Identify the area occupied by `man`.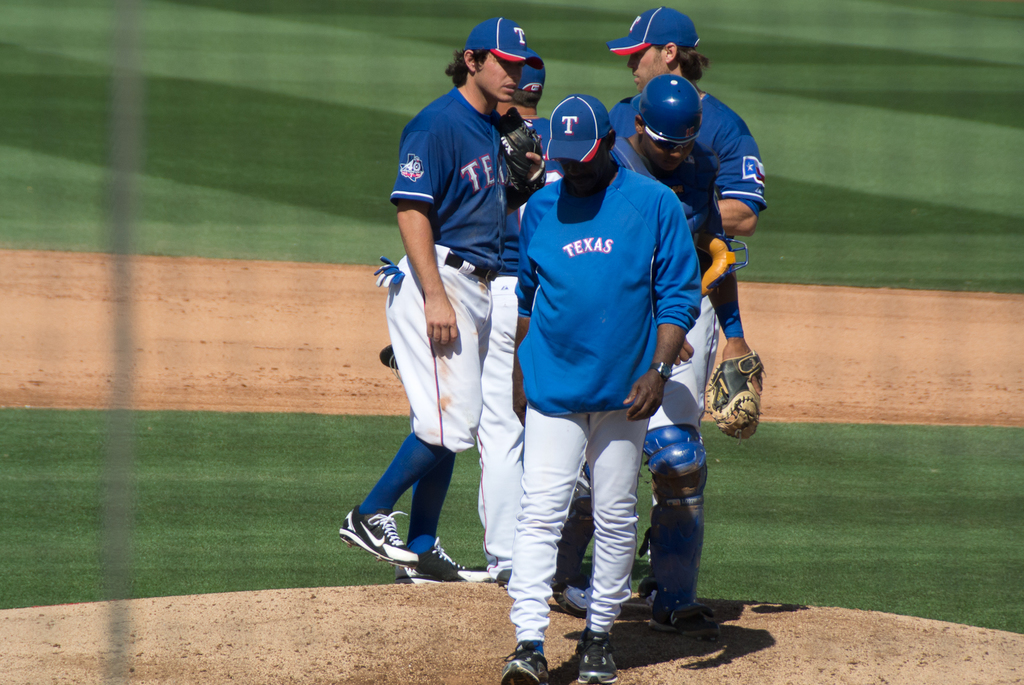
Area: select_region(613, 9, 766, 435).
